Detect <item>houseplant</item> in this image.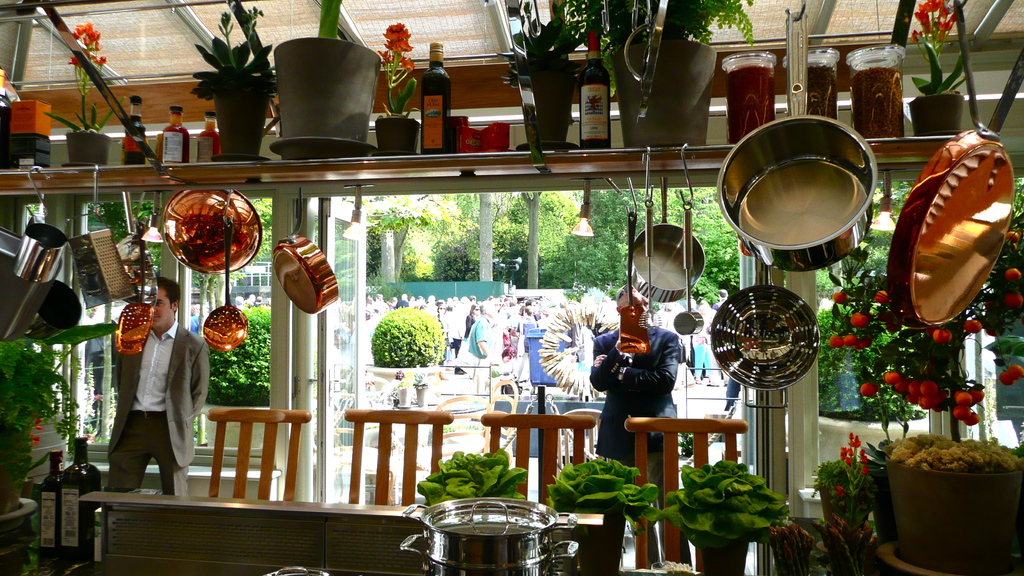
Detection: x1=502, y1=0, x2=591, y2=159.
